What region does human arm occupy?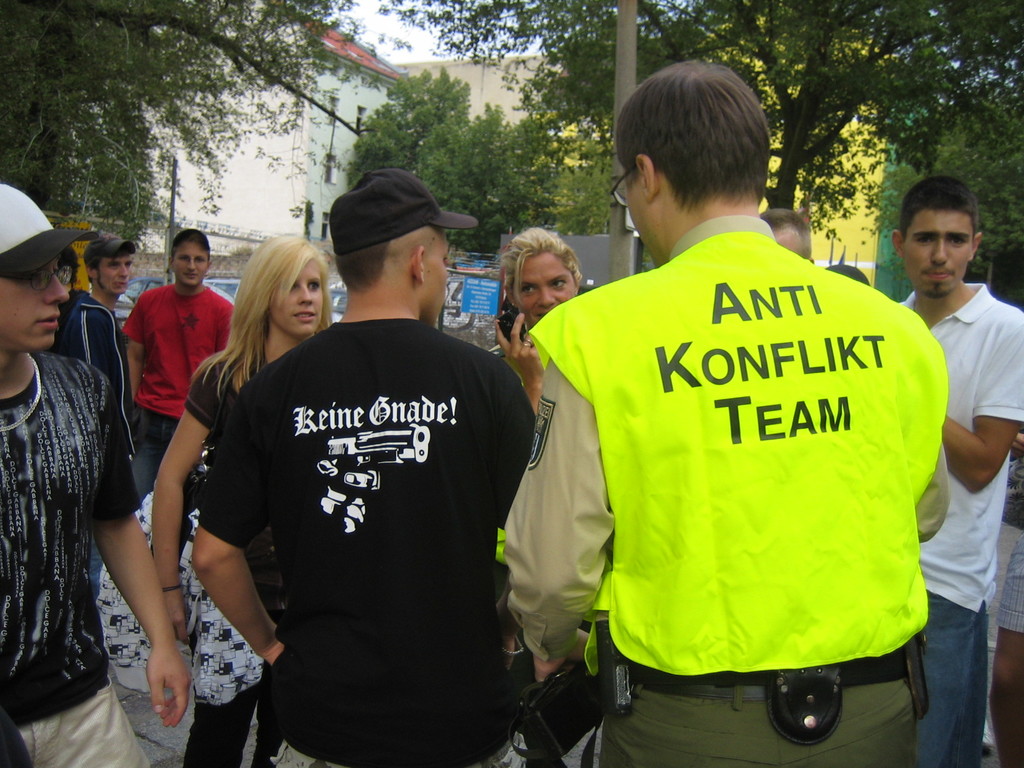
67, 423, 186, 714.
